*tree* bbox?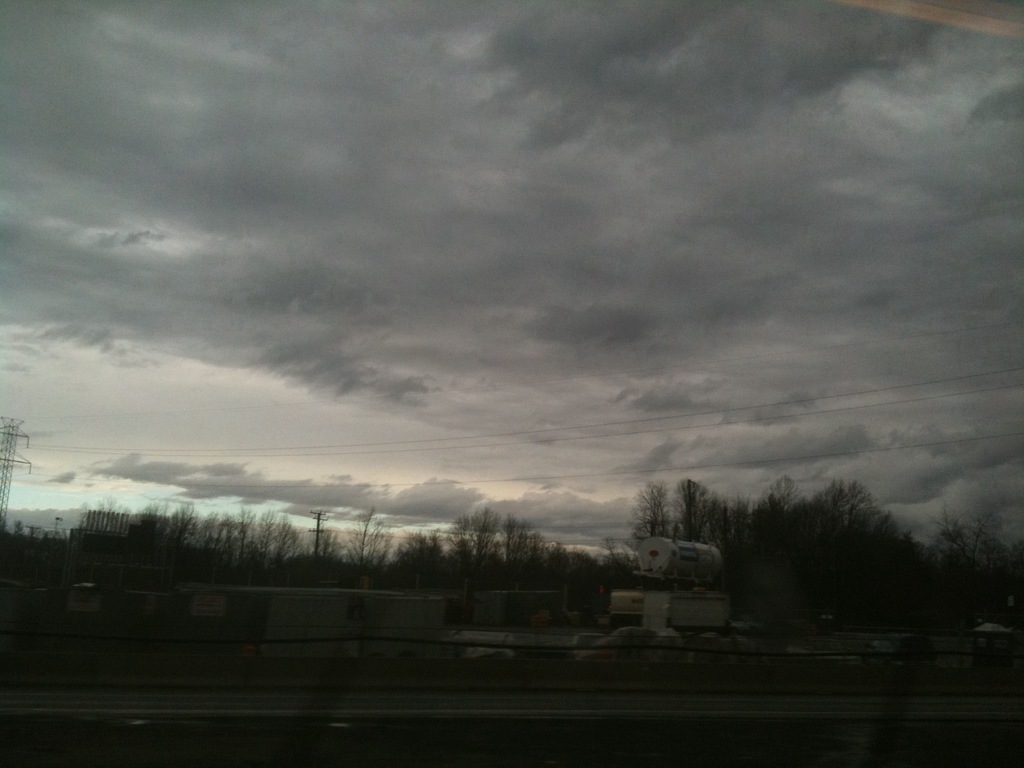
{"left": 605, "top": 470, "right": 682, "bottom": 572}
